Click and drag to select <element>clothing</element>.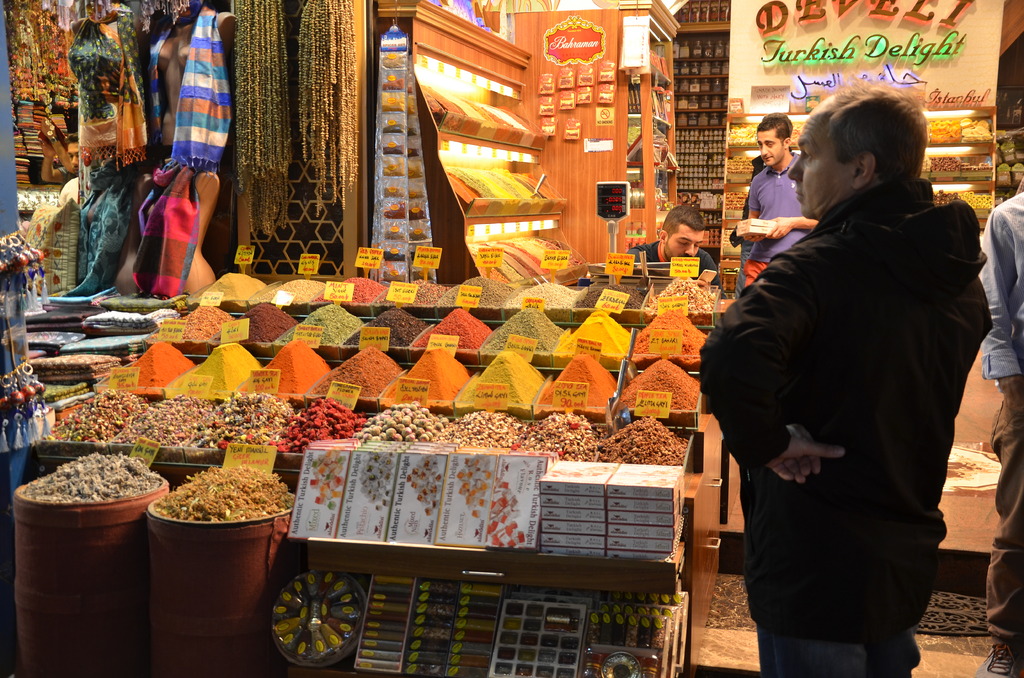
Selection: 631 241 727 298.
